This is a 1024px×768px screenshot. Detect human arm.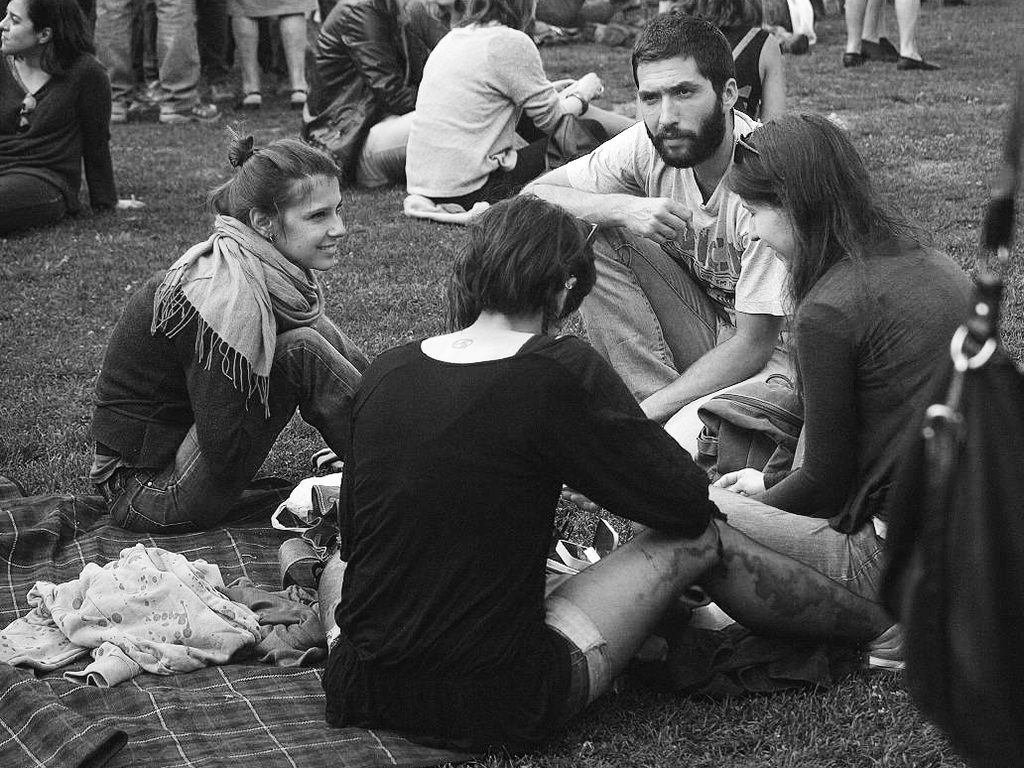
box=[747, 298, 869, 528].
